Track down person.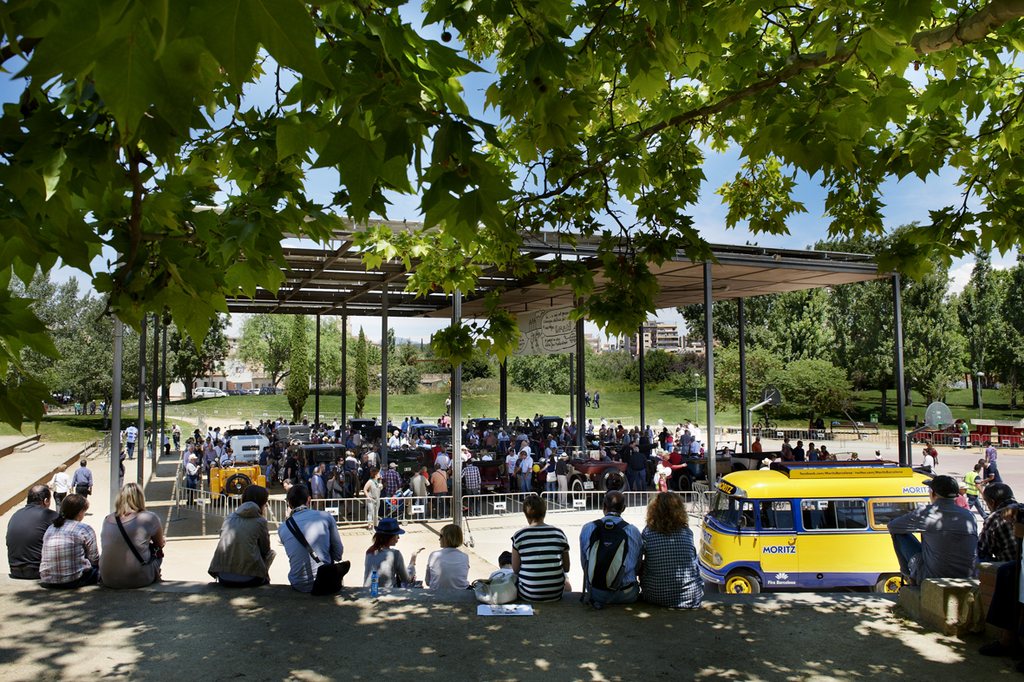
Tracked to l=359, t=514, r=426, b=587.
